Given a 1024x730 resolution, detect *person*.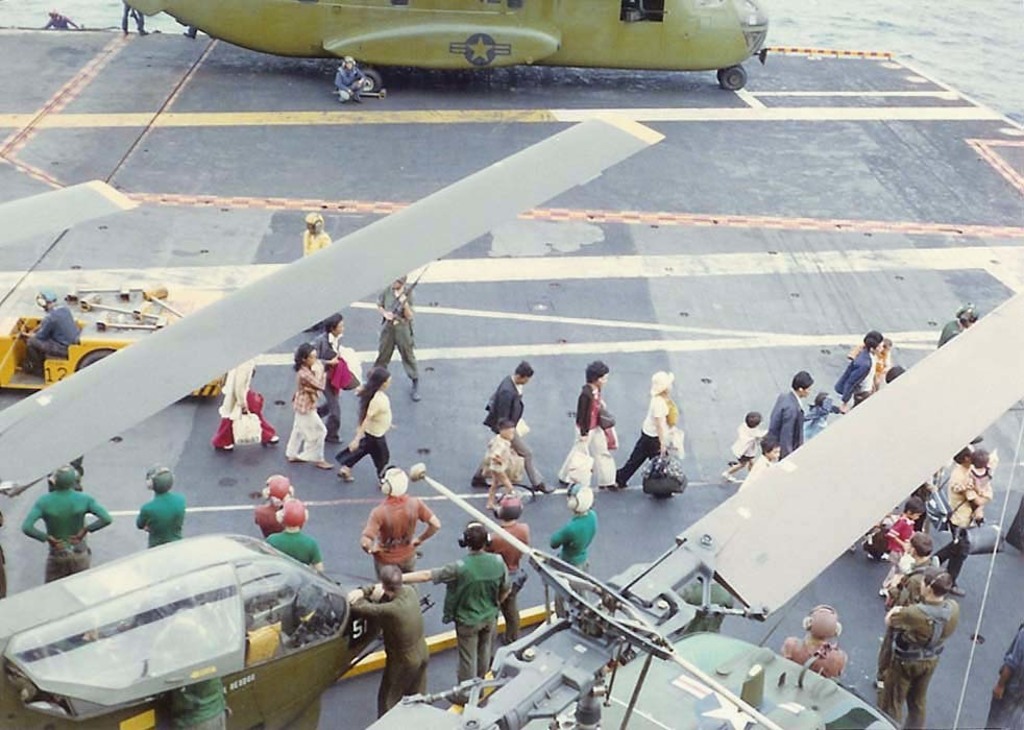
region(130, 470, 184, 551).
